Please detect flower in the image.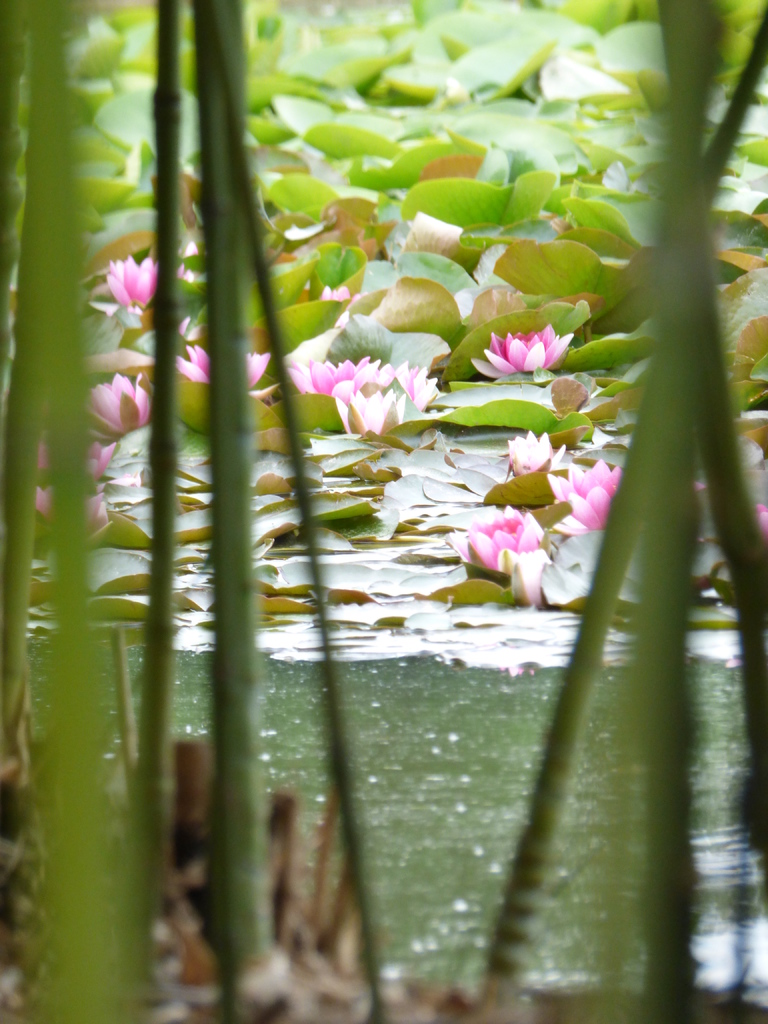
[left=25, top=442, right=123, bottom=473].
